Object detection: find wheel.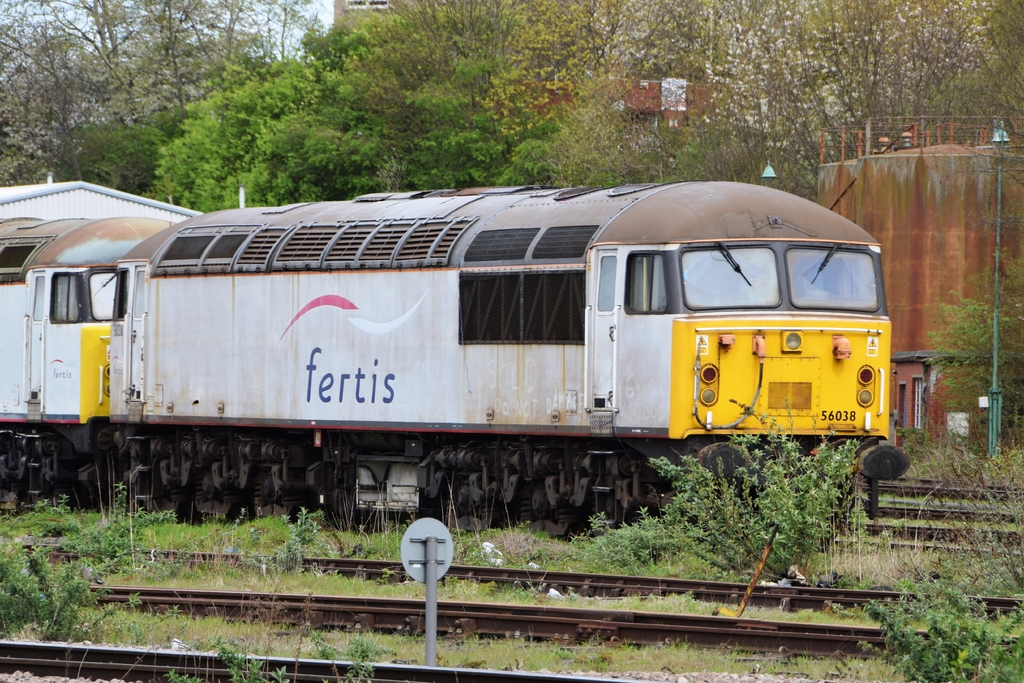
193 499 234 520.
